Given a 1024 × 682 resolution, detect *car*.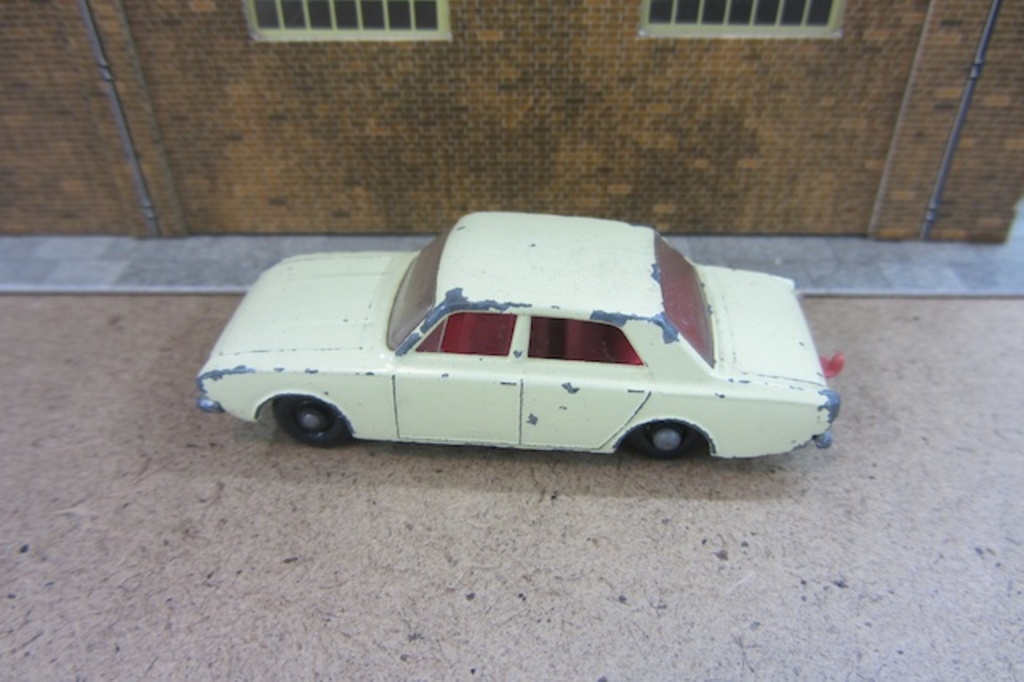
[x1=202, y1=234, x2=854, y2=490].
